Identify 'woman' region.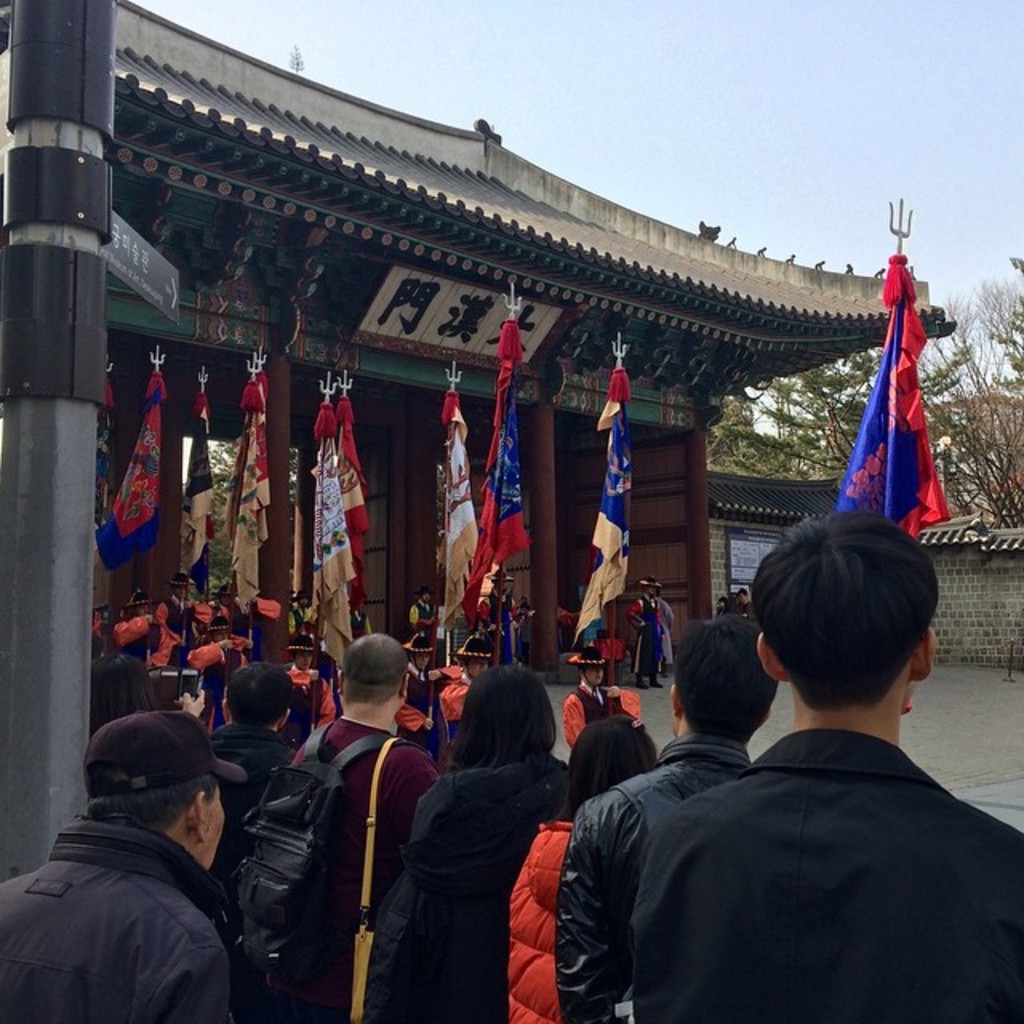
Region: x1=443 y1=627 x2=490 y2=744.
